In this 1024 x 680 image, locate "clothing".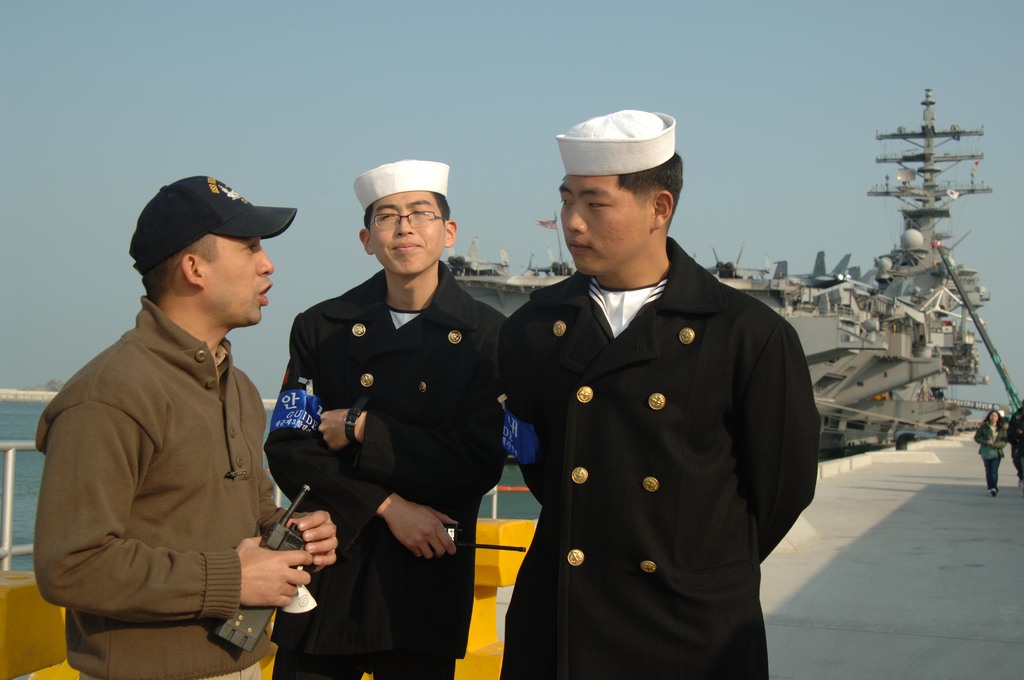
Bounding box: {"x1": 967, "y1": 416, "x2": 1001, "y2": 501}.
